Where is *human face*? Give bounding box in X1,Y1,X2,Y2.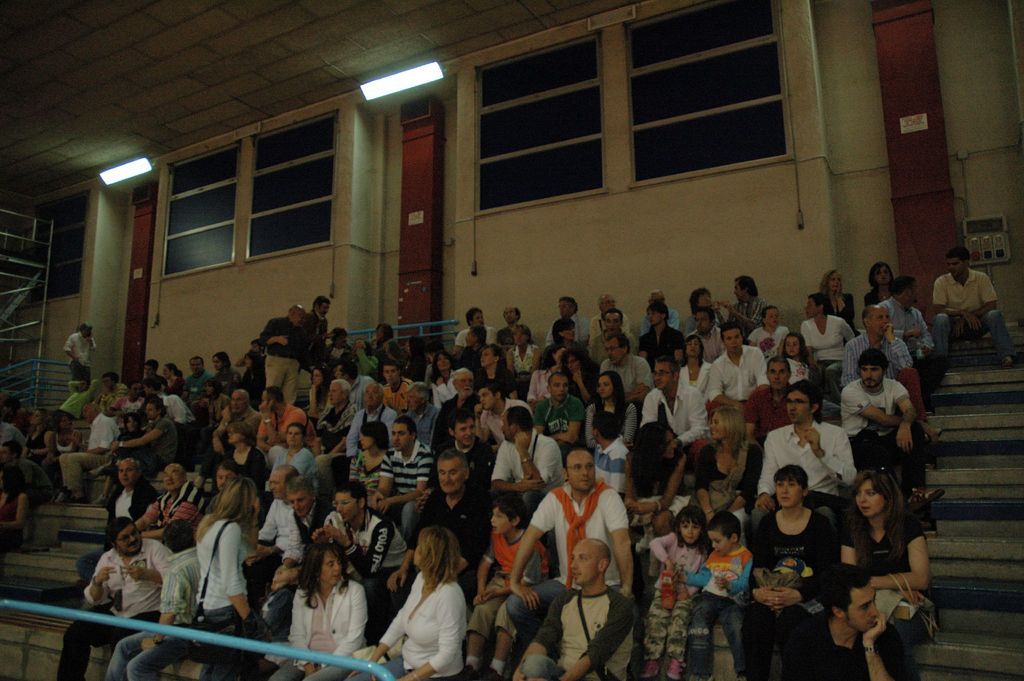
116,529,141,554.
